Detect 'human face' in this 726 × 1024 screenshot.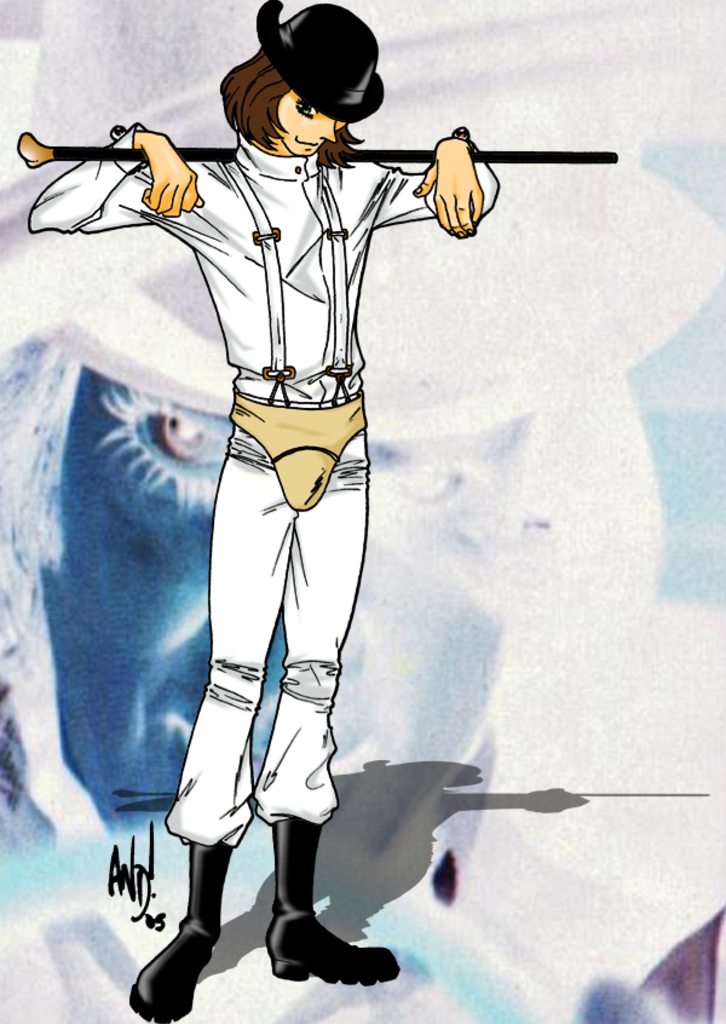
Detection: left=273, top=91, right=344, bottom=156.
